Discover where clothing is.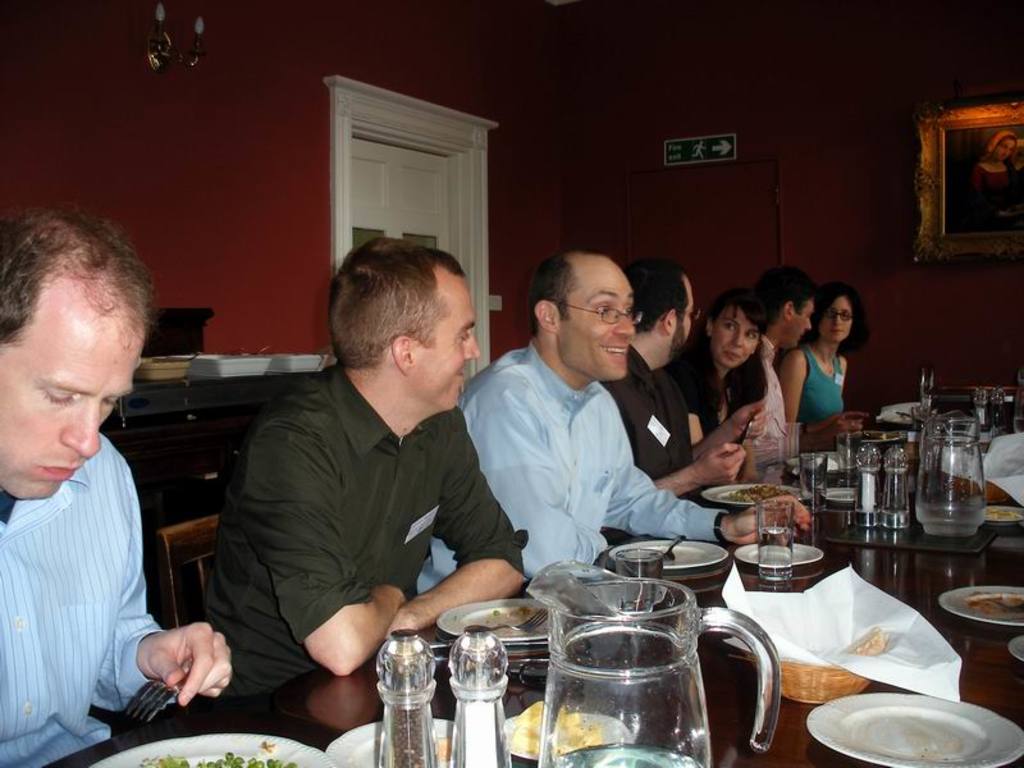
Discovered at <box>0,428,179,765</box>.
